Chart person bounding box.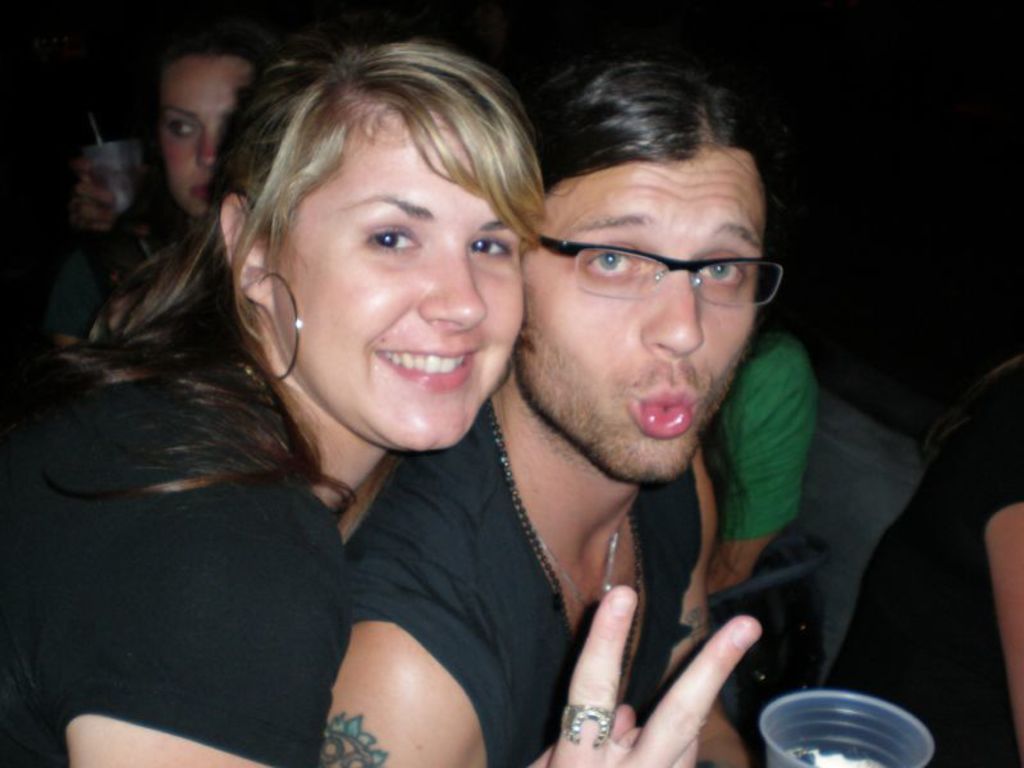
Charted: [left=325, top=33, right=749, bottom=767].
